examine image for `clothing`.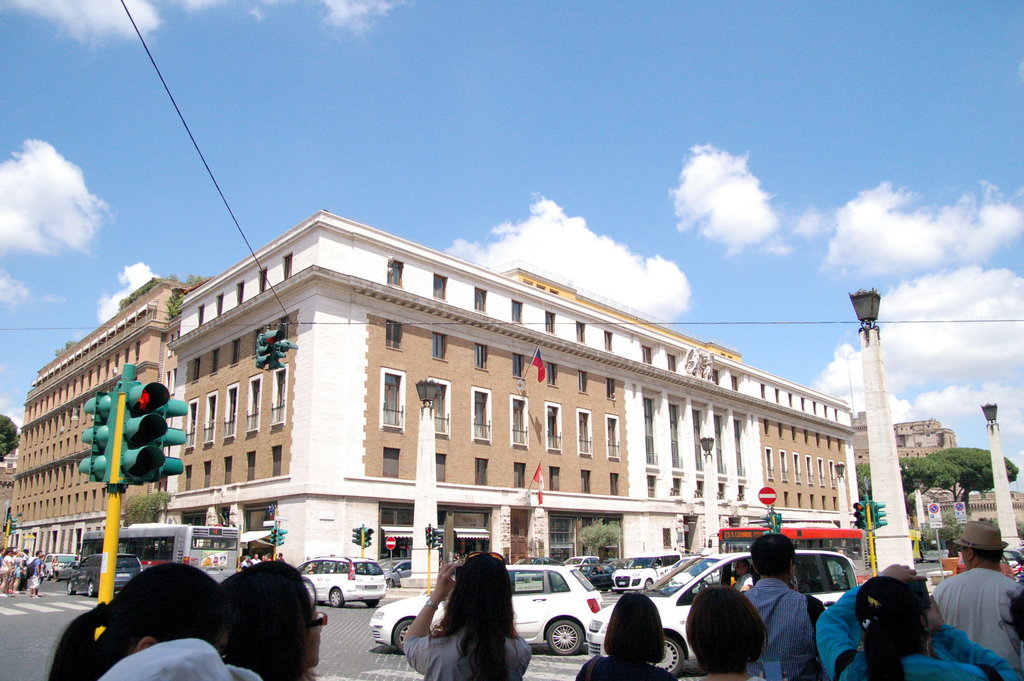
Examination result: bbox=[401, 621, 535, 680].
